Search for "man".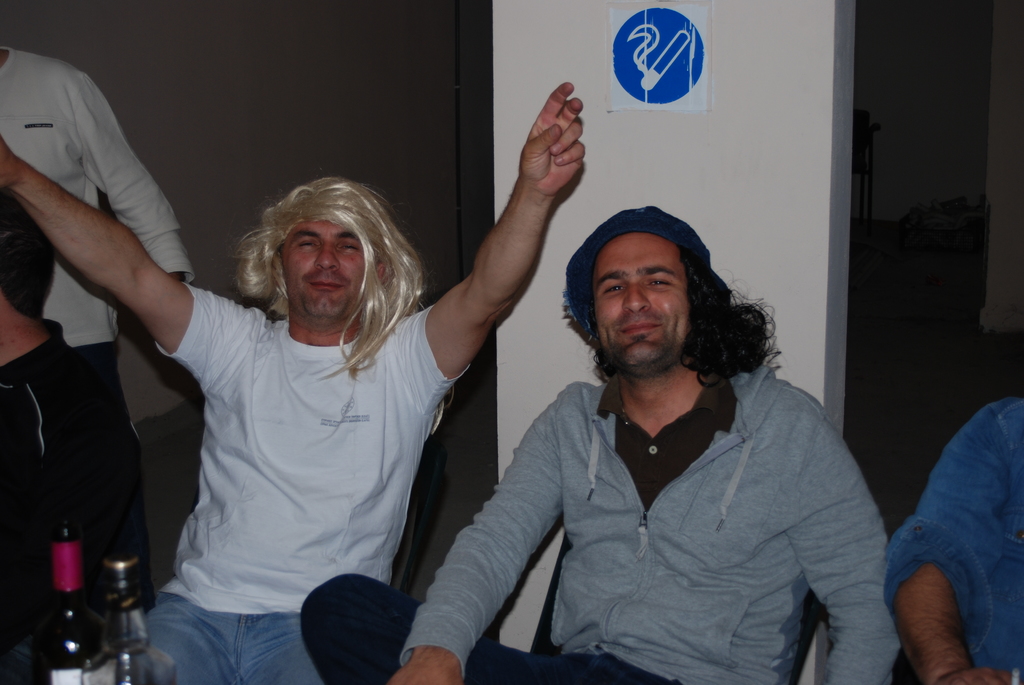
Found at [1, 189, 152, 681].
